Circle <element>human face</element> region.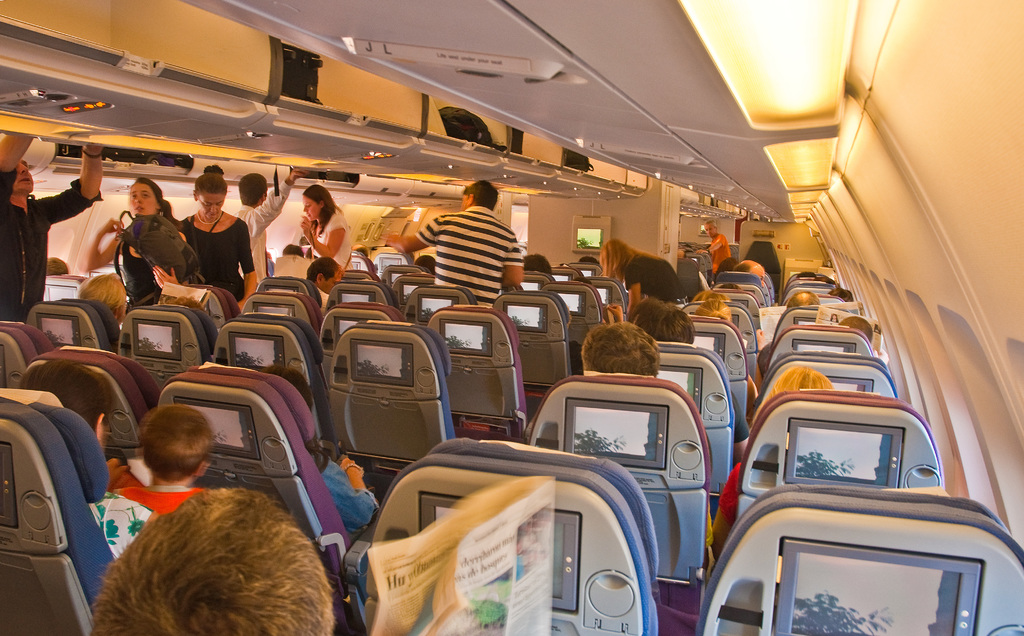
Region: bbox(12, 161, 33, 192).
